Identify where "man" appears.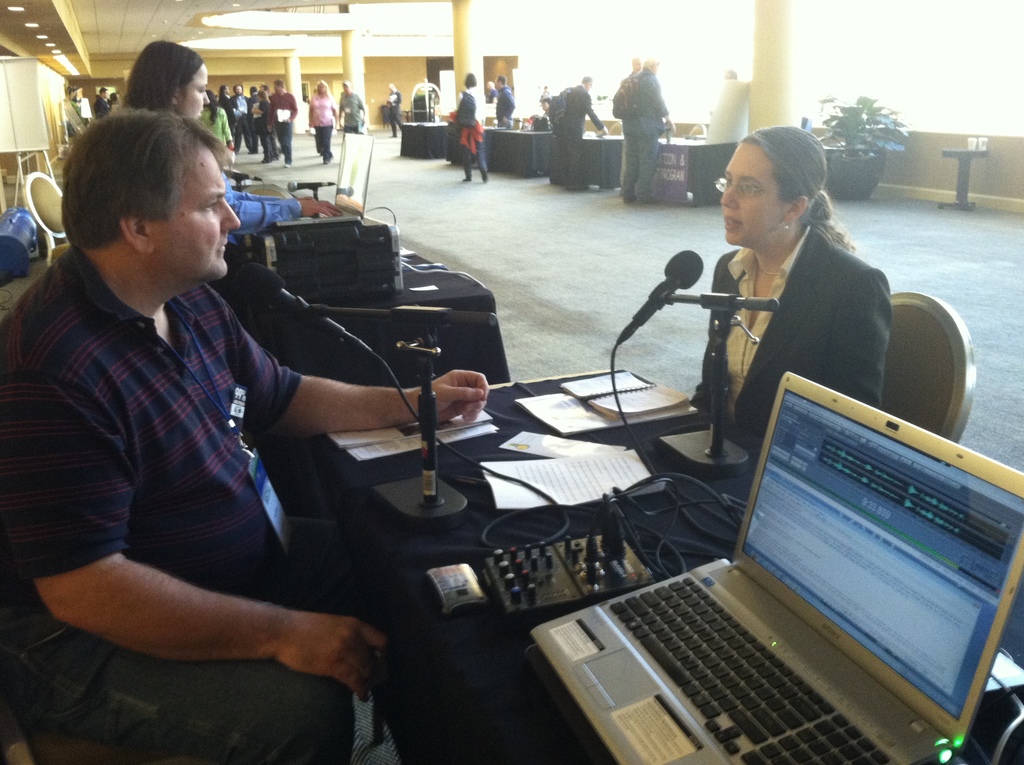
Appears at bbox=[622, 56, 676, 205].
